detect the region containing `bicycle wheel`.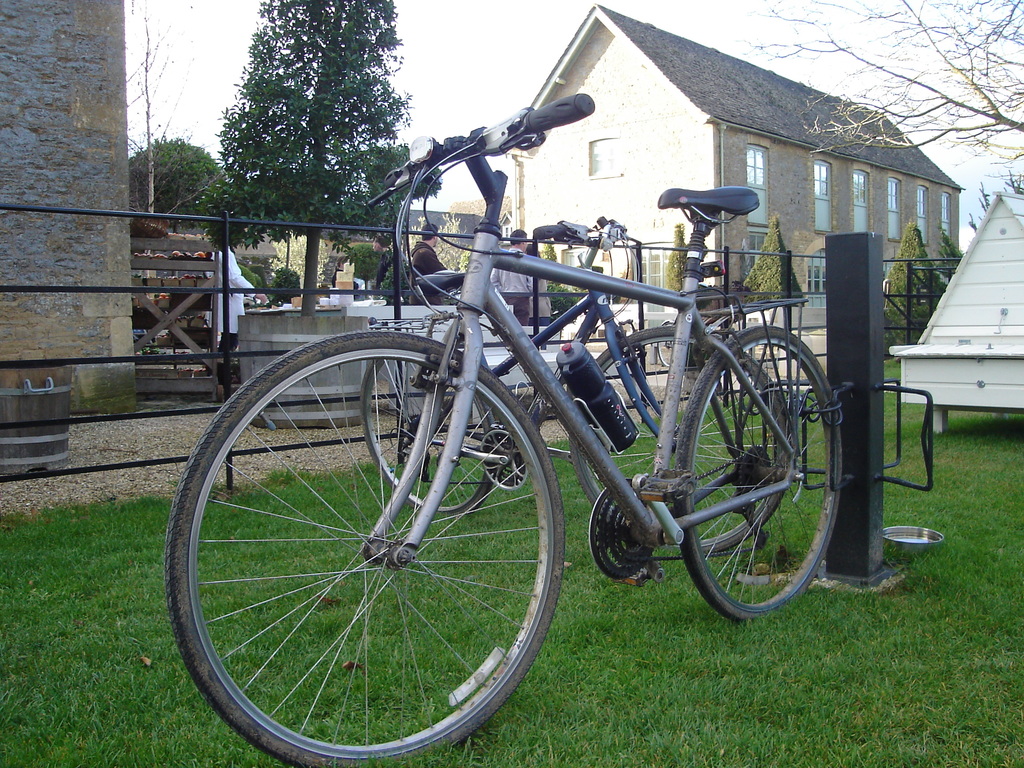
x1=564 y1=321 x2=789 y2=559.
